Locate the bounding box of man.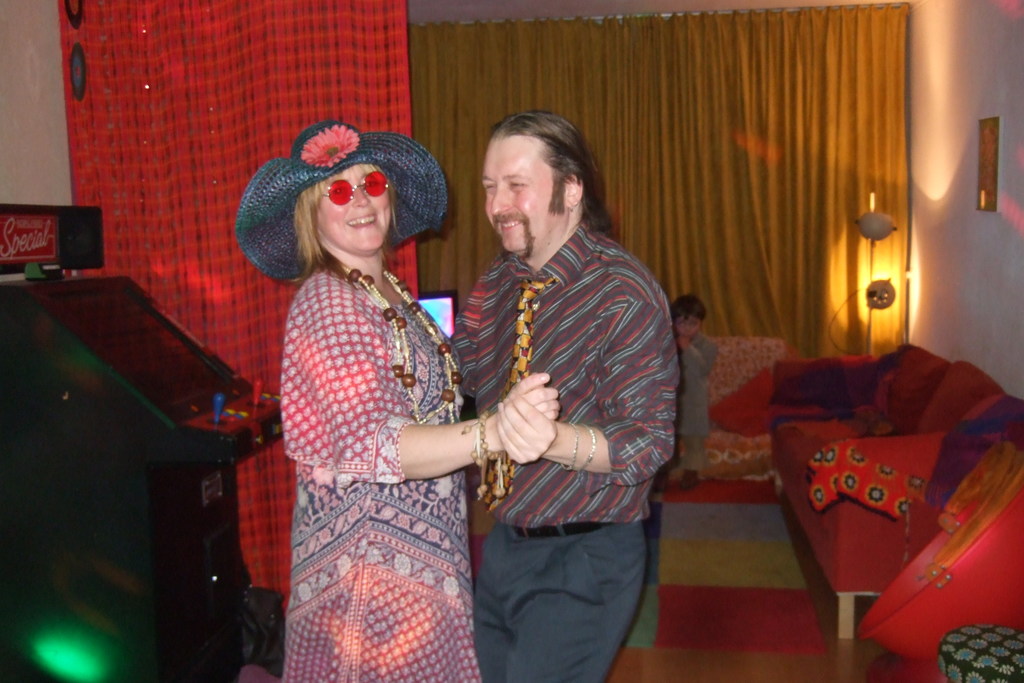
Bounding box: (x1=449, y1=106, x2=679, y2=682).
